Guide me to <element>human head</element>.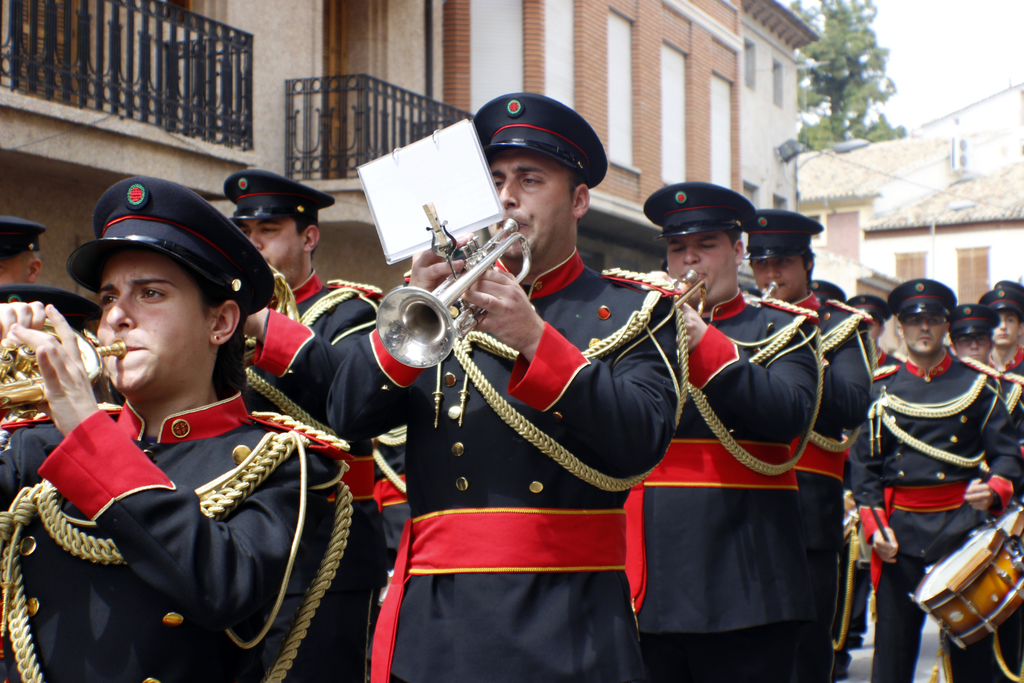
Guidance: locate(980, 288, 1023, 348).
